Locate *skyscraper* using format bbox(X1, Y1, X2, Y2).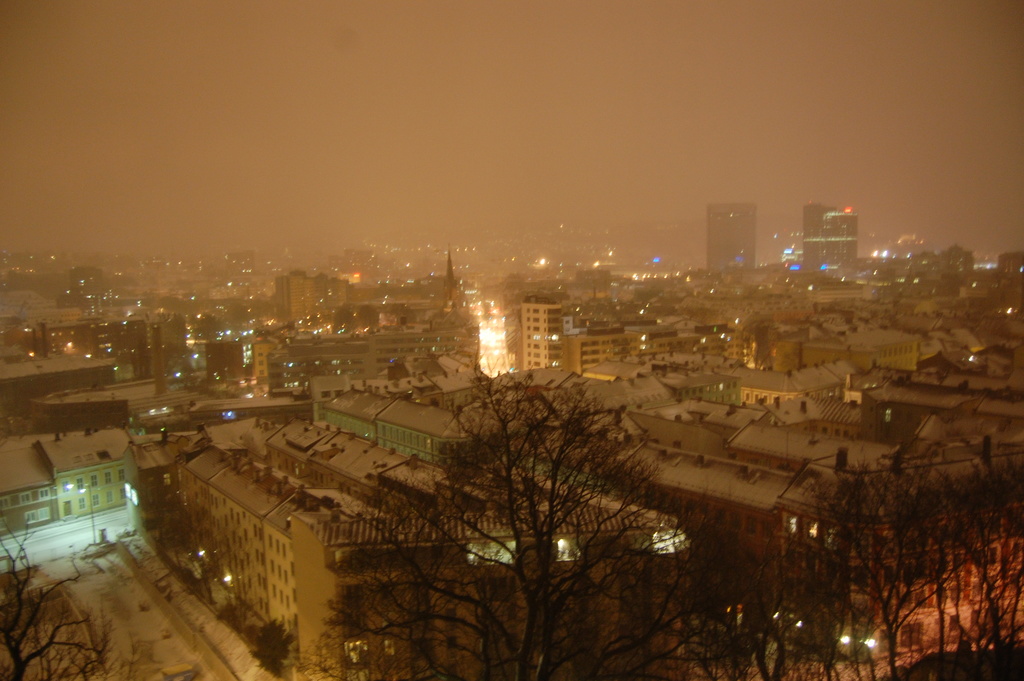
bbox(512, 284, 581, 385).
